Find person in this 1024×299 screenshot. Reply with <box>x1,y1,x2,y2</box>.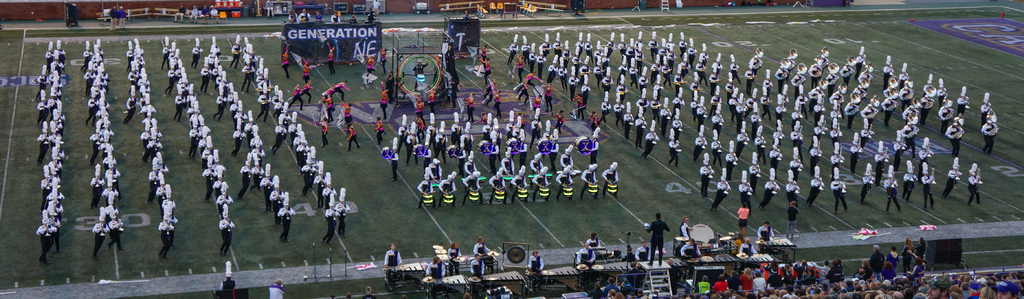
<box>209,5,220,30</box>.
